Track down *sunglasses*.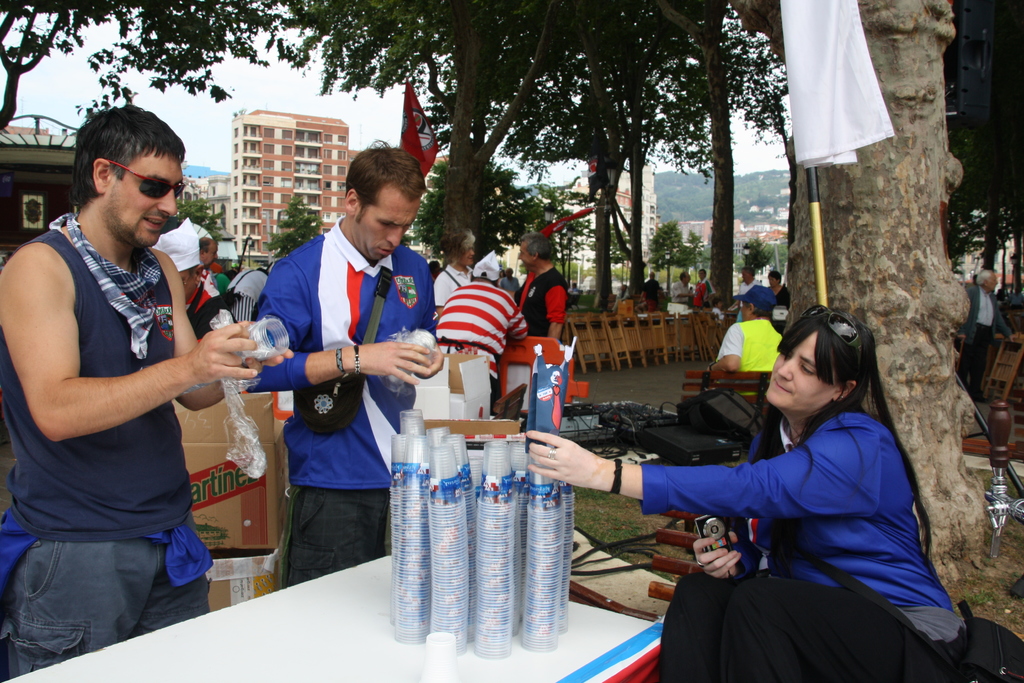
Tracked to BBox(109, 160, 184, 199).
